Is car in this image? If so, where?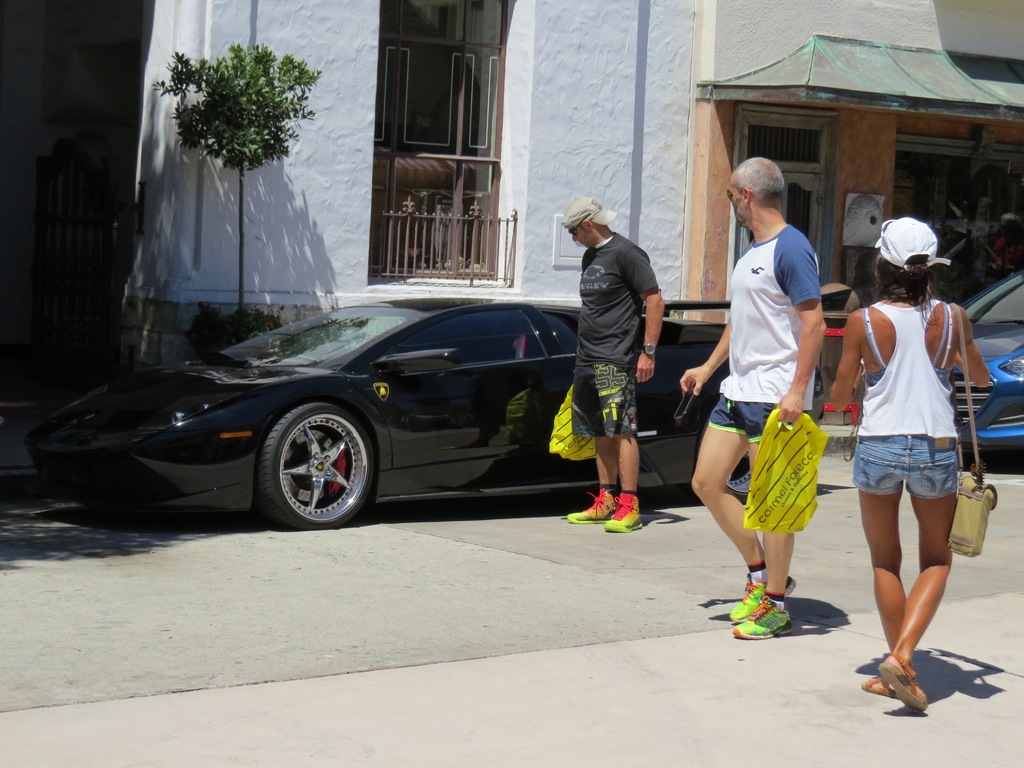
Yes, at x1=944, y1=273, x2=1023, y2=467.
